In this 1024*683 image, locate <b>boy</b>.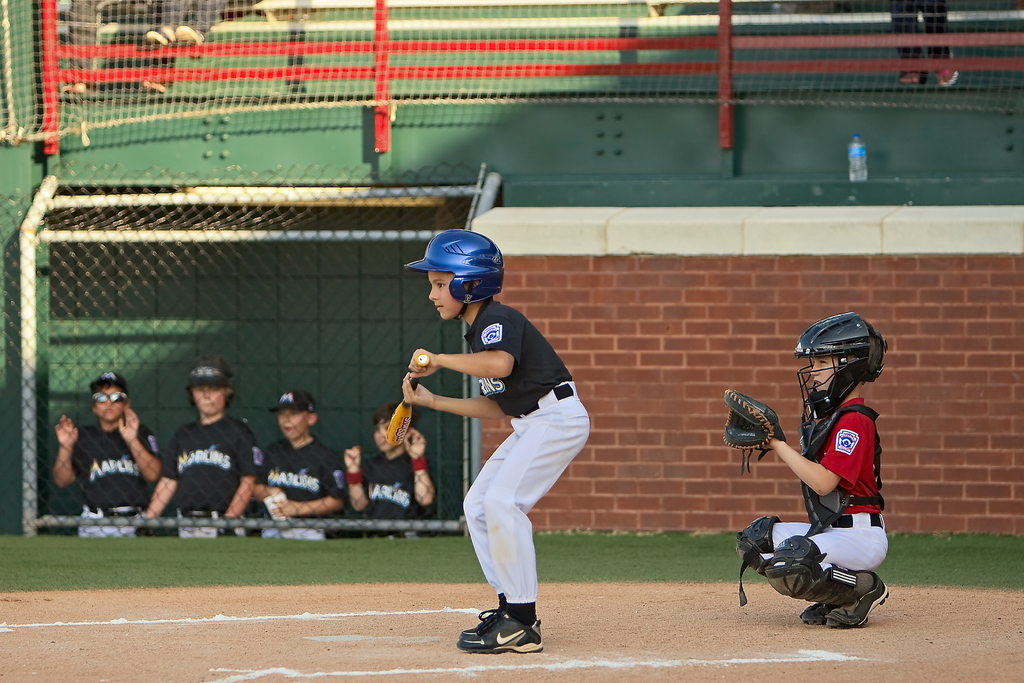
Bounding box: locate(739, 309, 916, 625).
